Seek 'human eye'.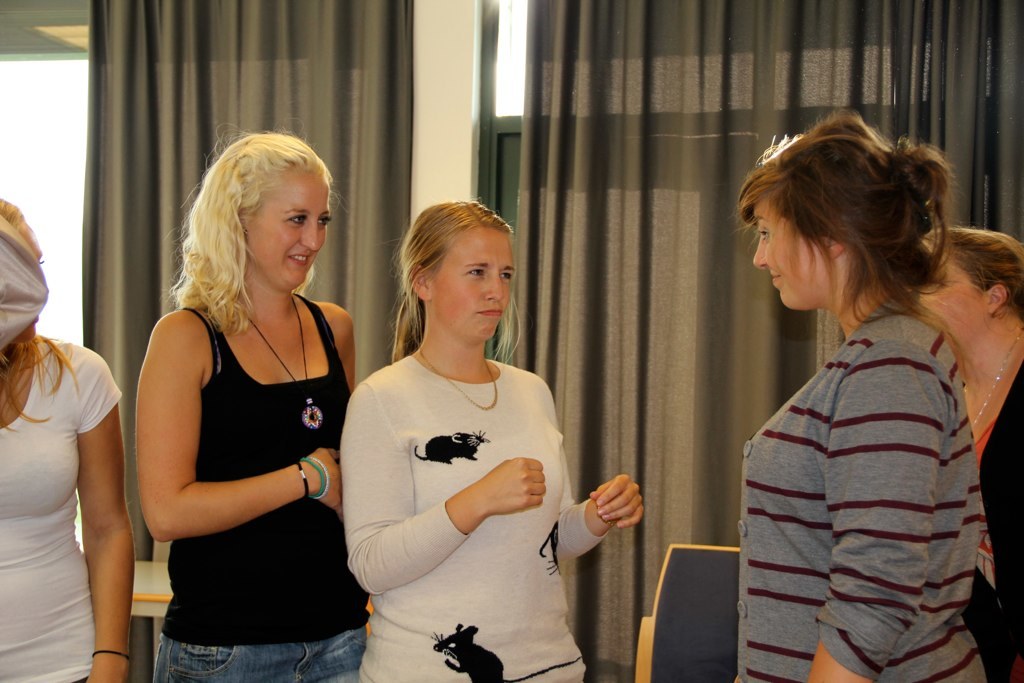
[left=318, top=216, right=333, bottom=231].
